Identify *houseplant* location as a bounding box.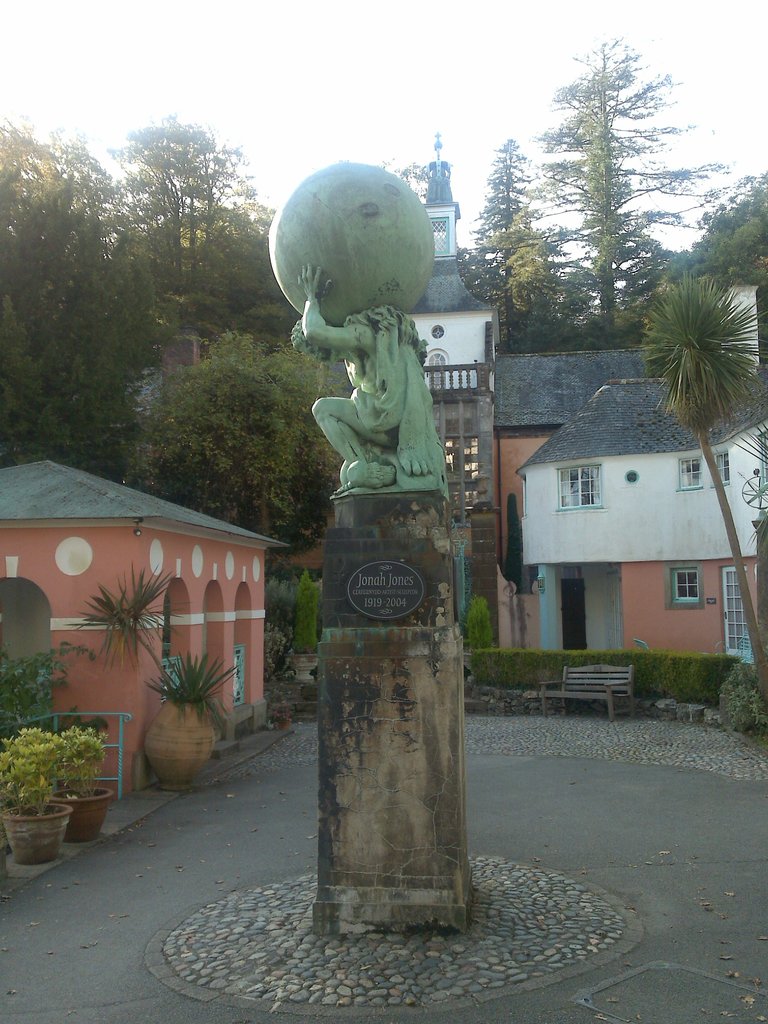
{"left": 58, "top": 554, "right": 243, "bottom": 794}.
